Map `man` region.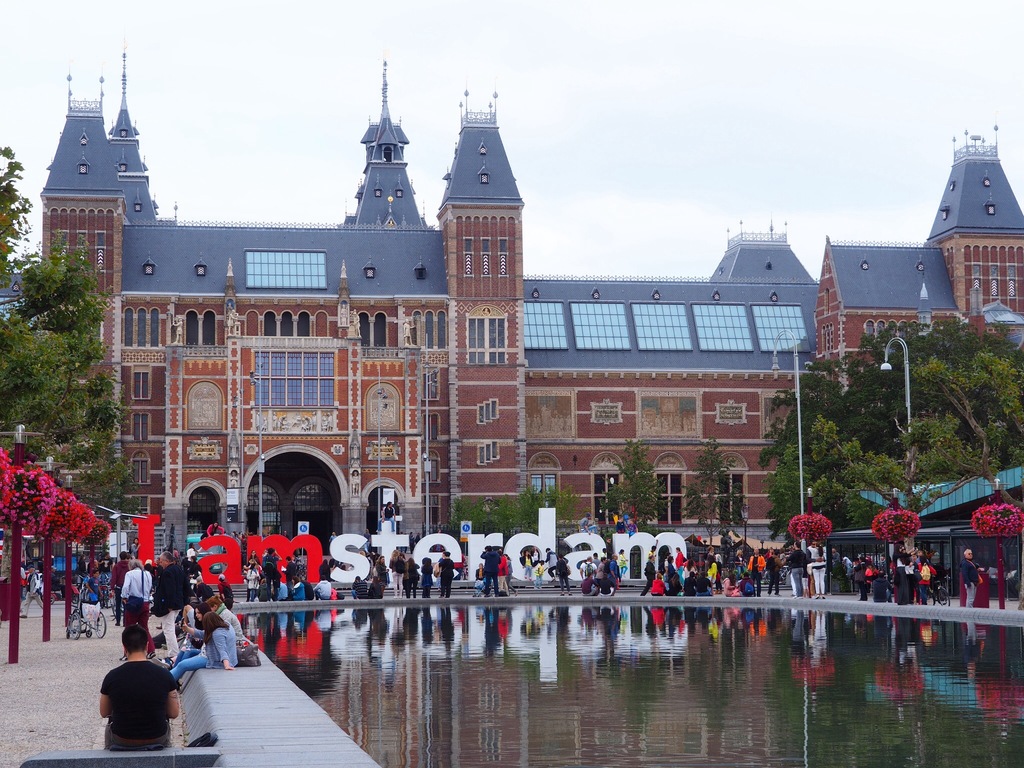
Mapped to [85,645,188,760].
